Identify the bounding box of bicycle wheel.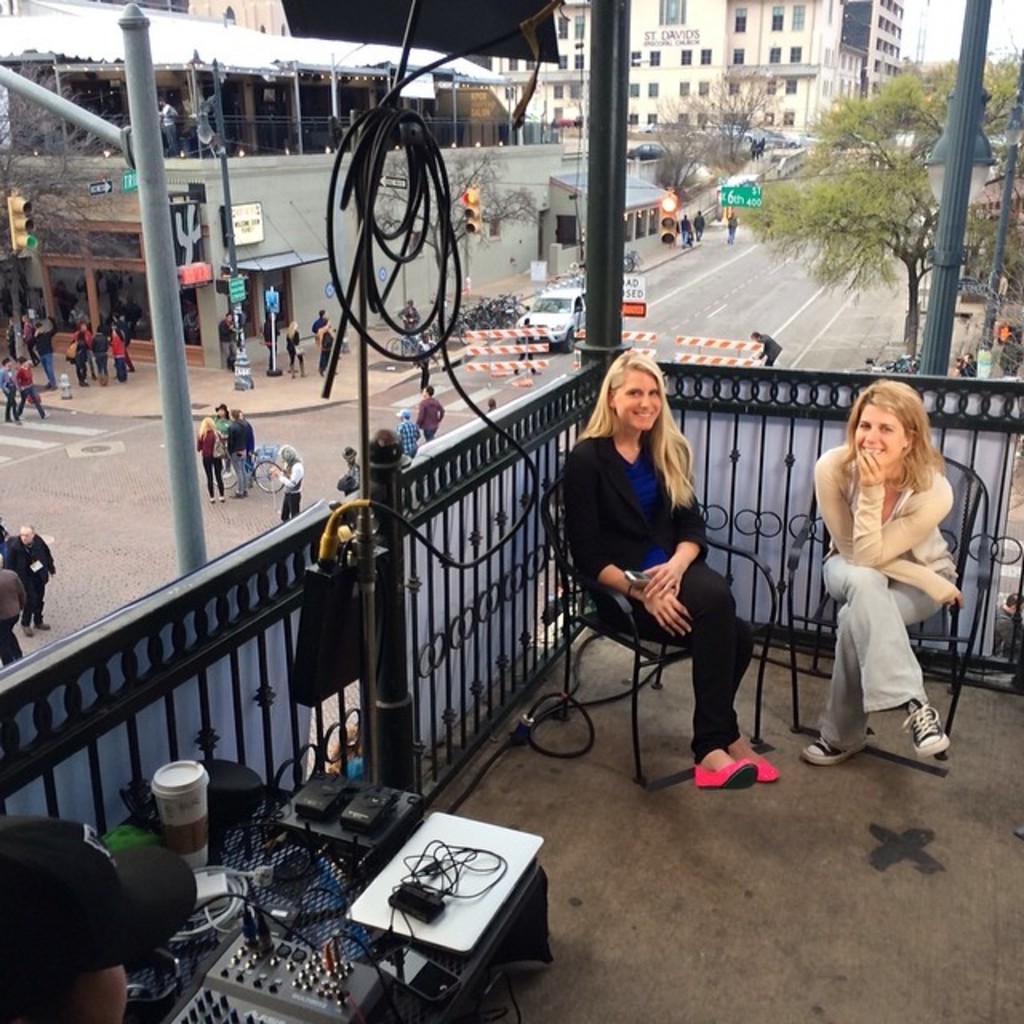
bbox=[392, 330, 414, 360].
